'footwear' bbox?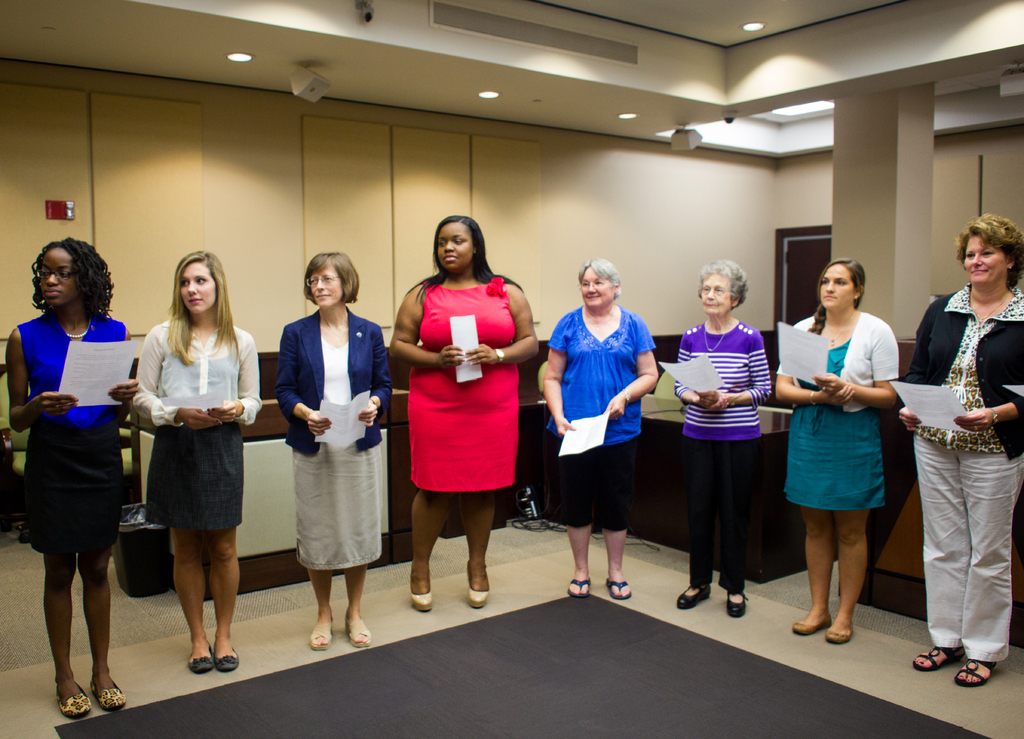
box(827, 617, 856, 644)
